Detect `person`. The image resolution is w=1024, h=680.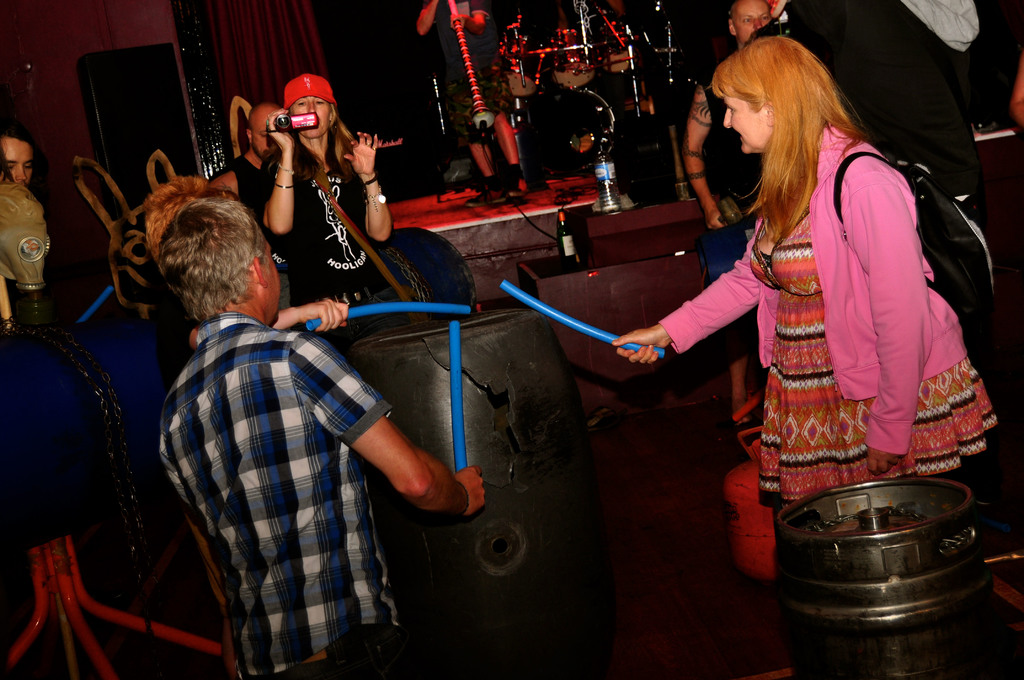
[left=263, top=74, right=396, bottom=307].
